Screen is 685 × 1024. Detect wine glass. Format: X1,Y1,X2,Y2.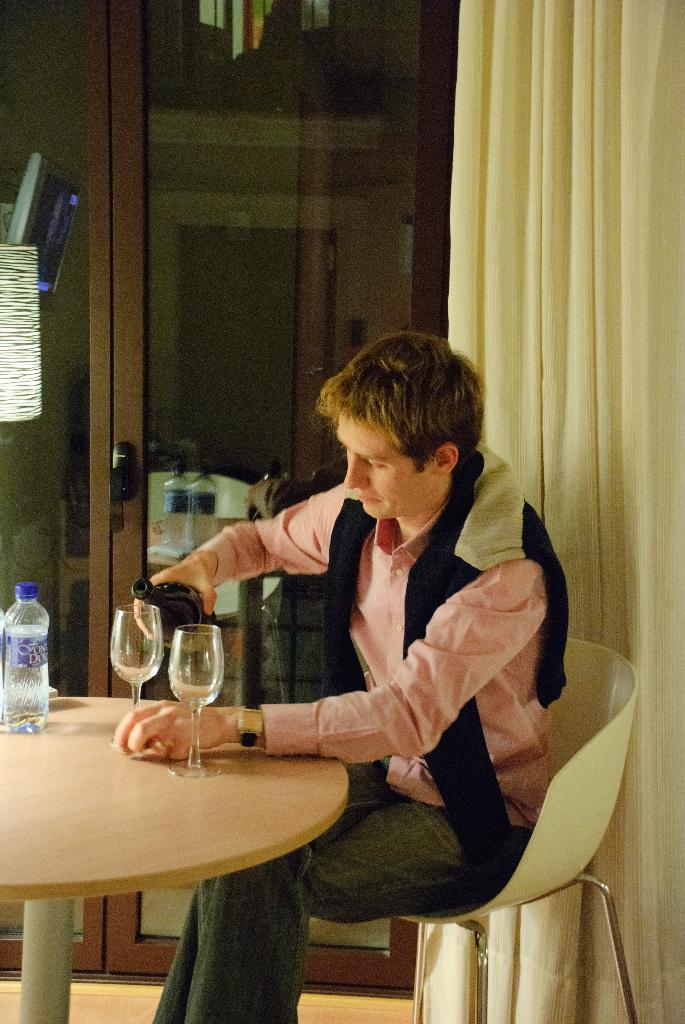
162,615,221,772.
